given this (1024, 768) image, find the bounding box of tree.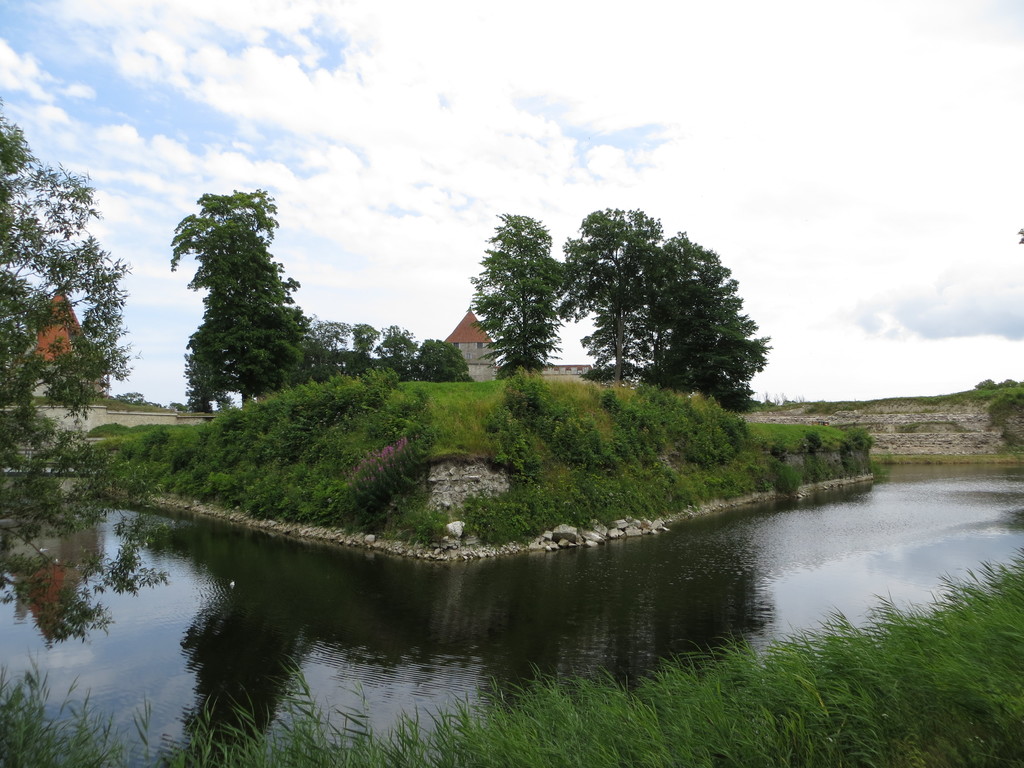
[414, 339, 470, 384].
